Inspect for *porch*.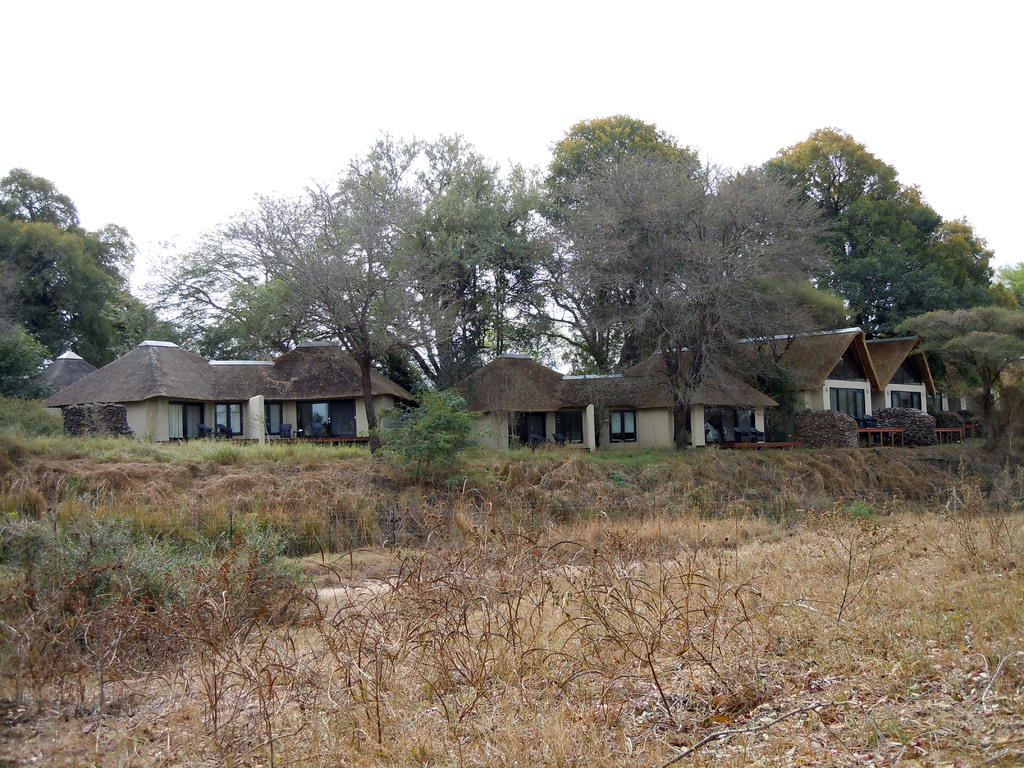
Inspection: region(95, 400, 421, 475).
